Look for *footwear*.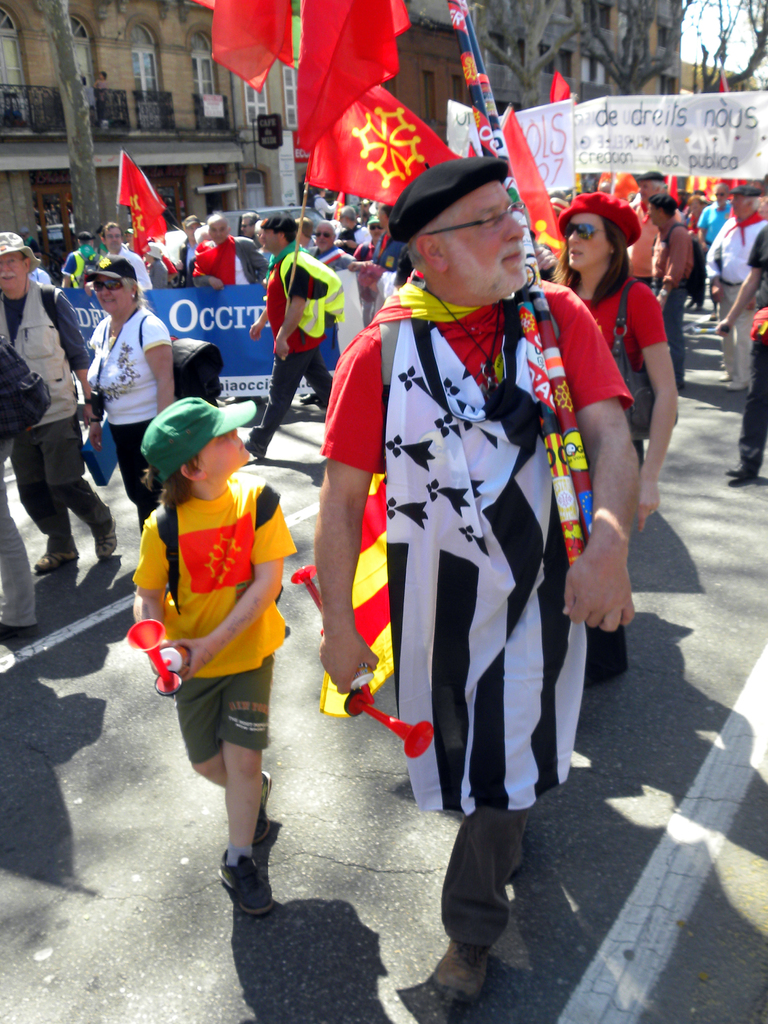
Found: pyautogui.locateOnScreen(30, 540, 77, 576).
